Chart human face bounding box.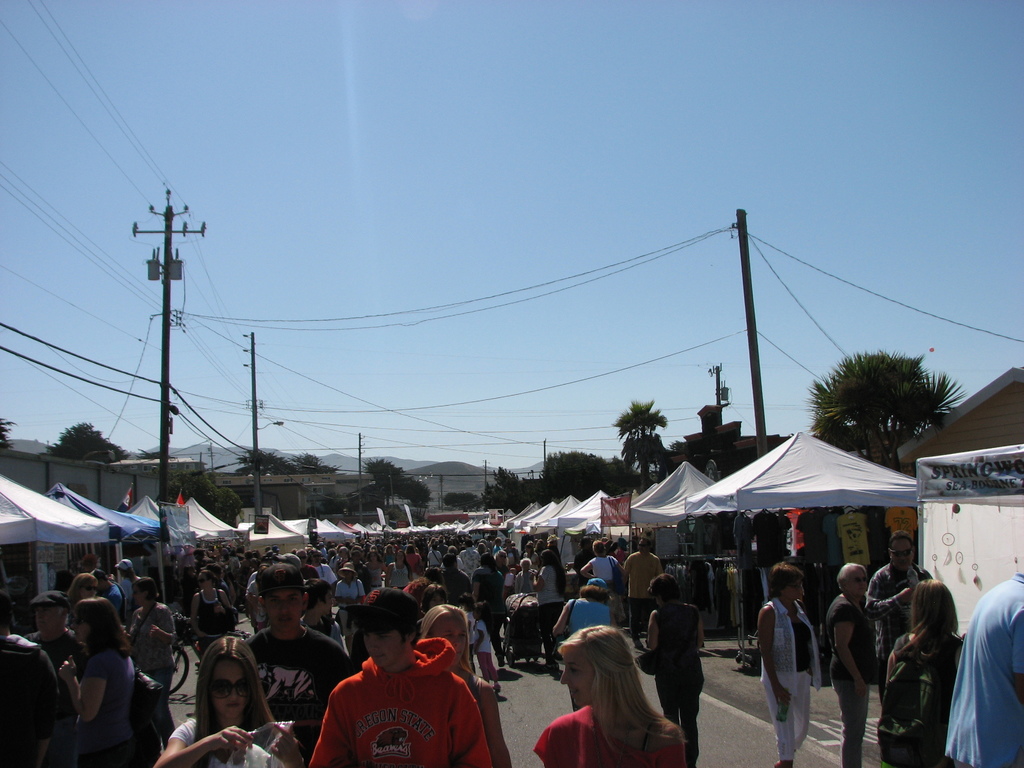
Charted: [left=217, top=662, right=245, bottom=714].
